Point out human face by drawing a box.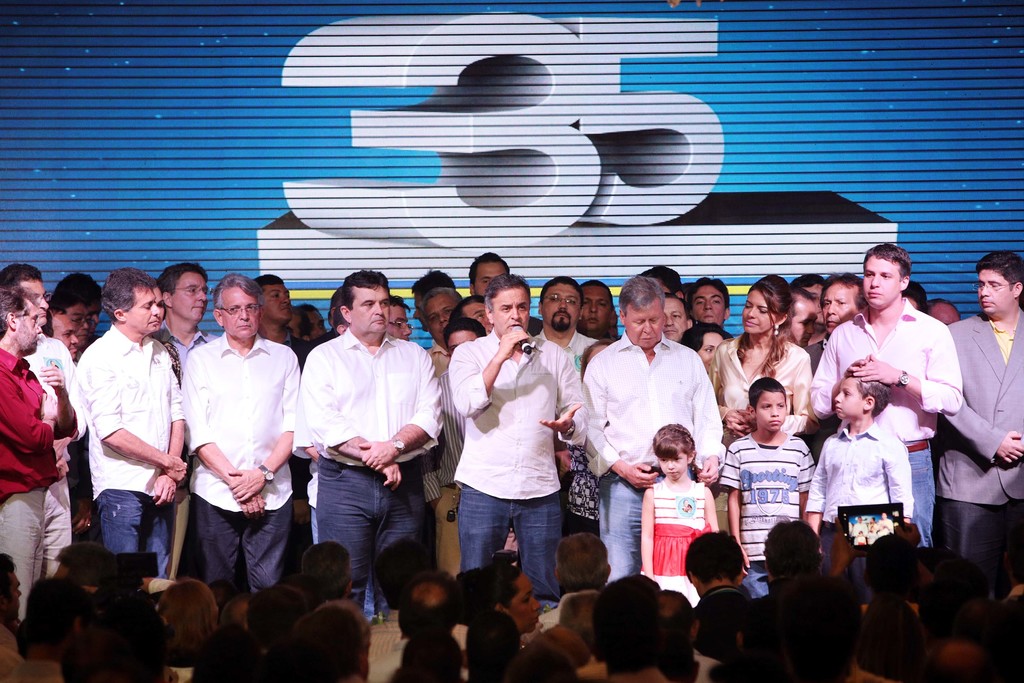
{"x1": 18, "y1": 283, "x2": 50, "y2": 316}.
